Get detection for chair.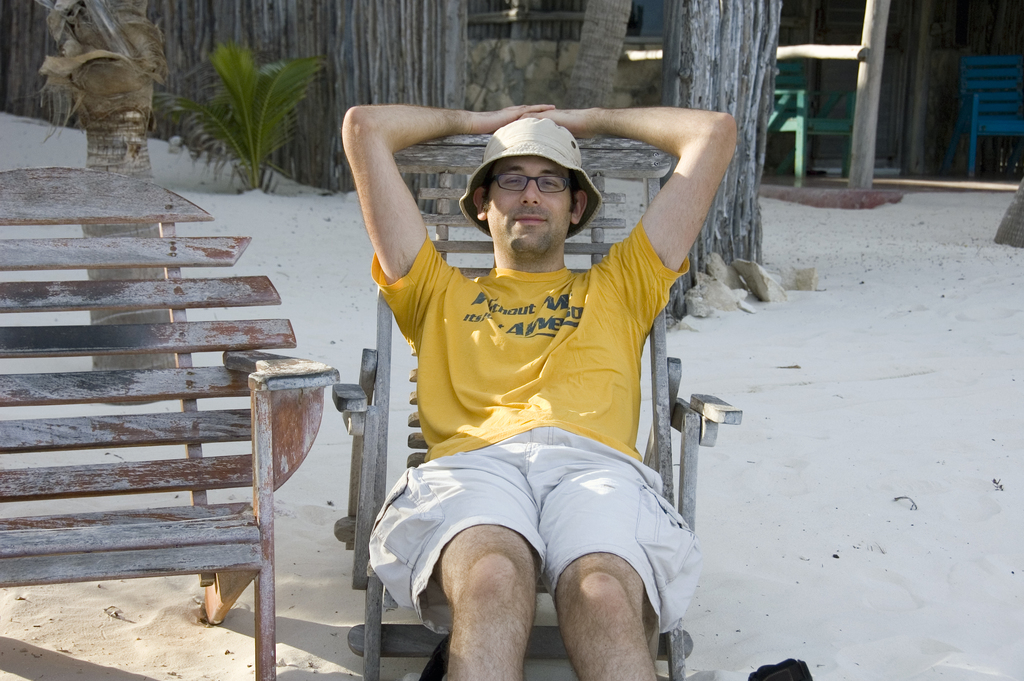
Detection: [770,51,851,181].
